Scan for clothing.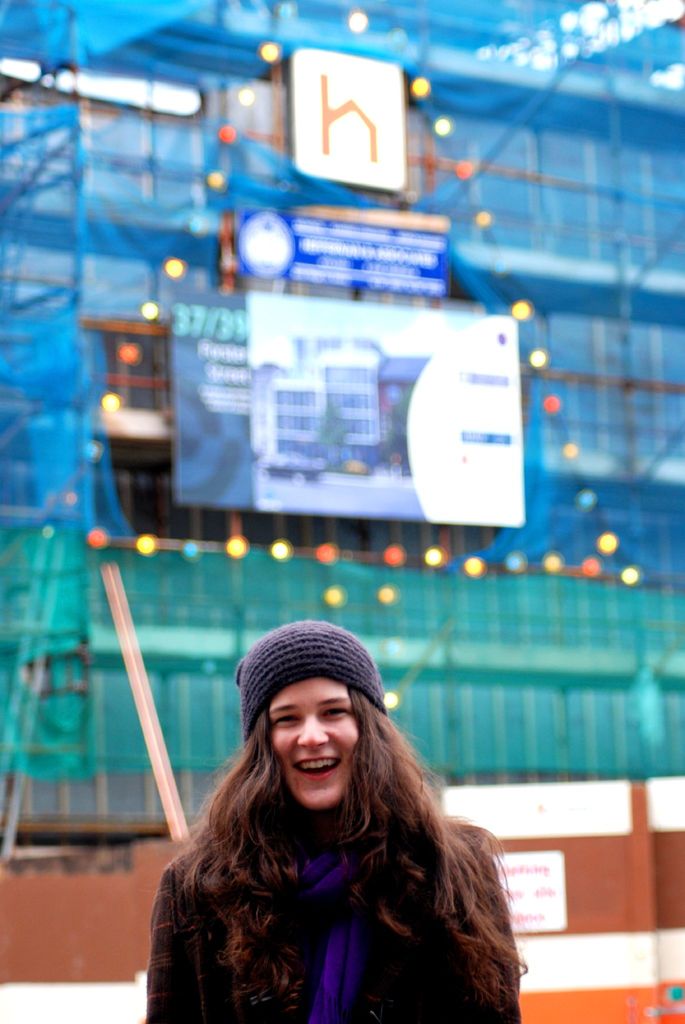
Scan result: [129, 715, 522, 1020].
